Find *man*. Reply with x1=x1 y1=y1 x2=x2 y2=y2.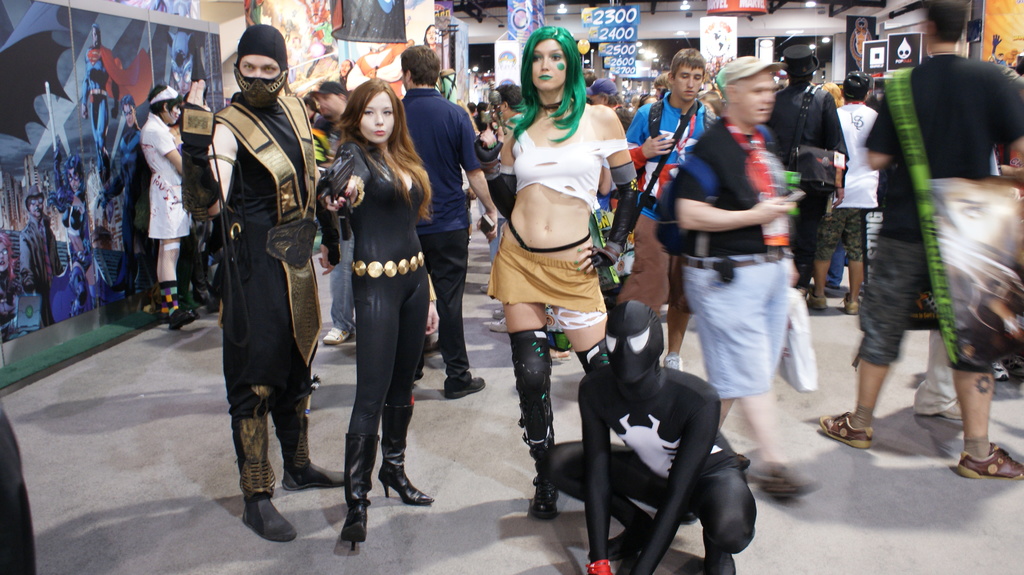
x1=627 y1=48 x2=723 y2=372.
